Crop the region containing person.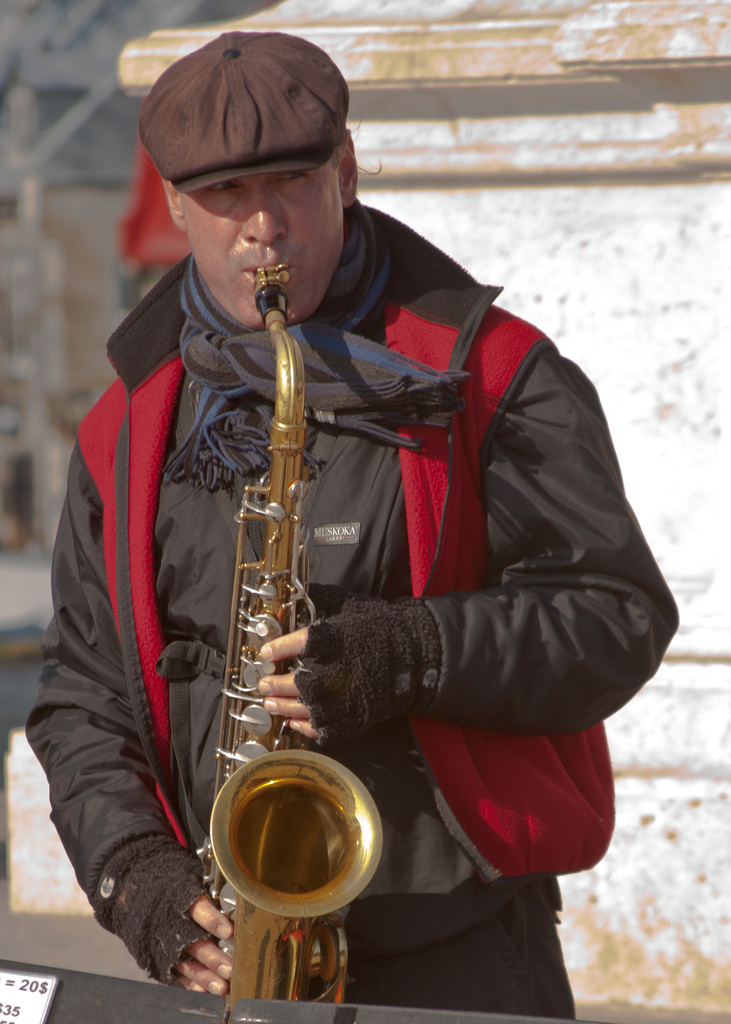
Crop region: bbox=[36, 32, 691, 1015].
